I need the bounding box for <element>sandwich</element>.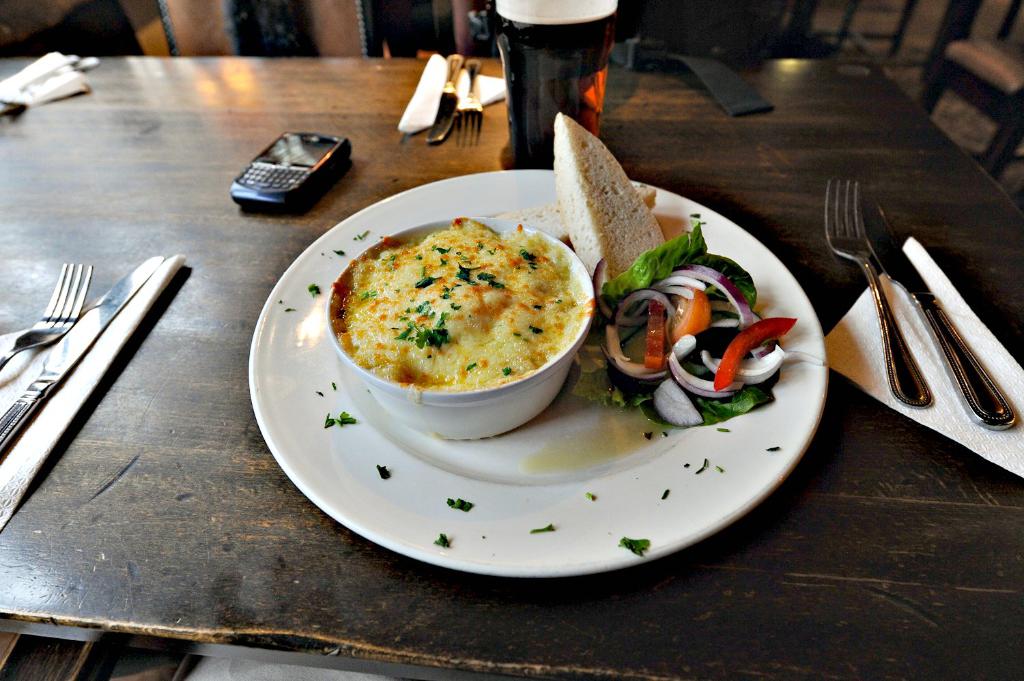
Here it is: [549, 109, 668, 297].
